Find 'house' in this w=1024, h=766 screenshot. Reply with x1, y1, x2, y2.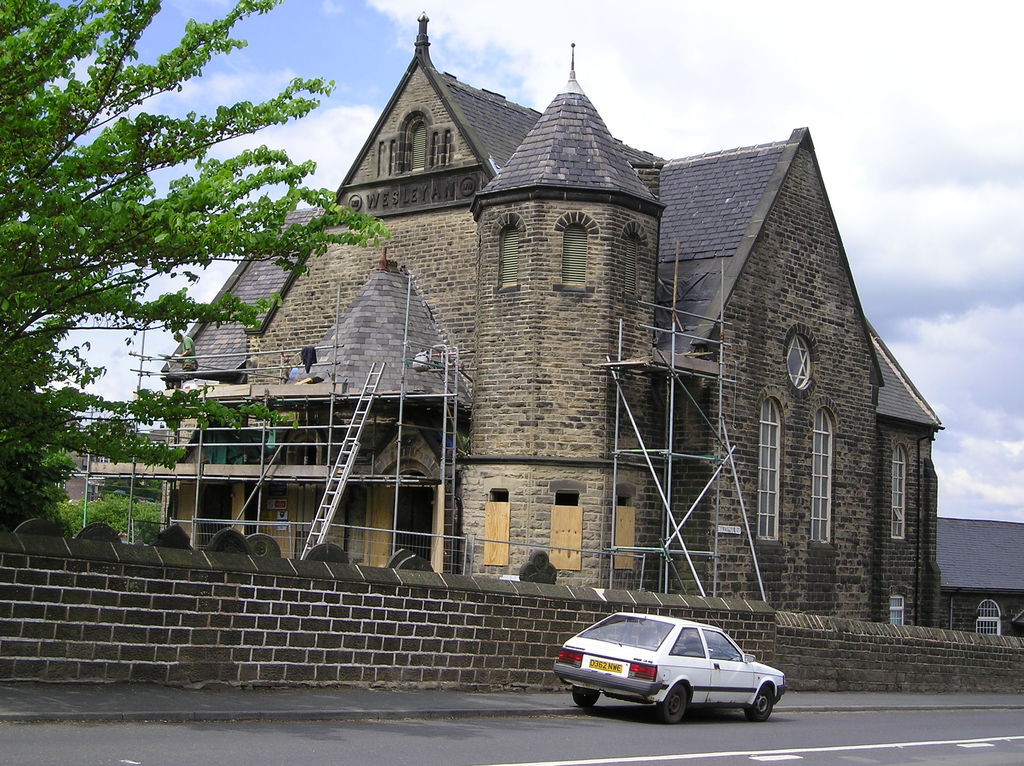
922, 515, 1023, 637.
